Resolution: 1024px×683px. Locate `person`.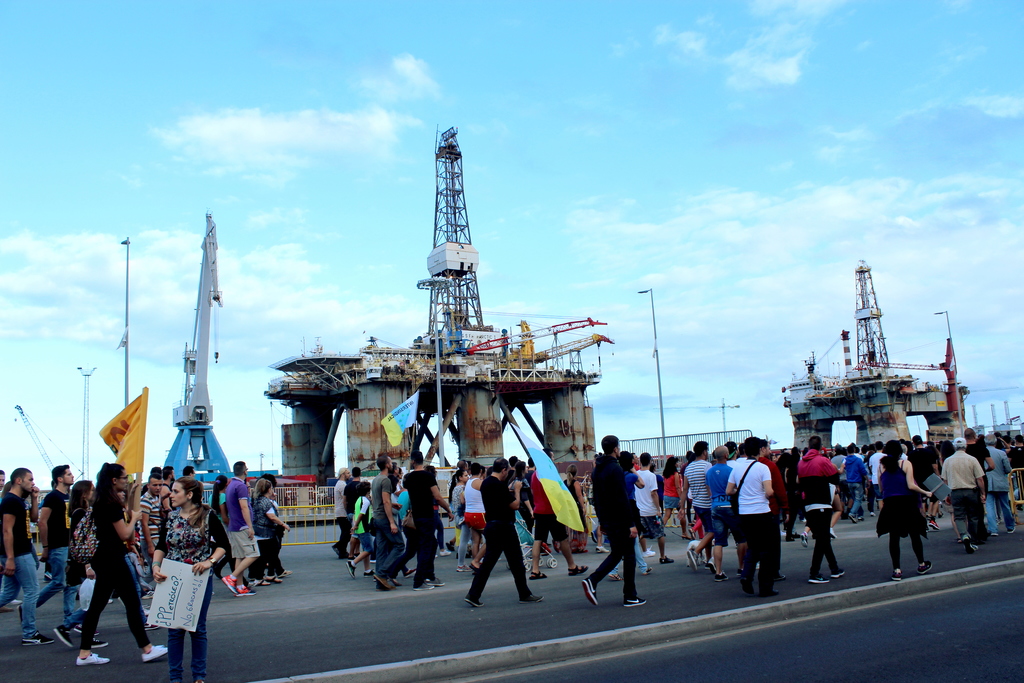
x1=12 y1=462 x2=77 y2=630.
